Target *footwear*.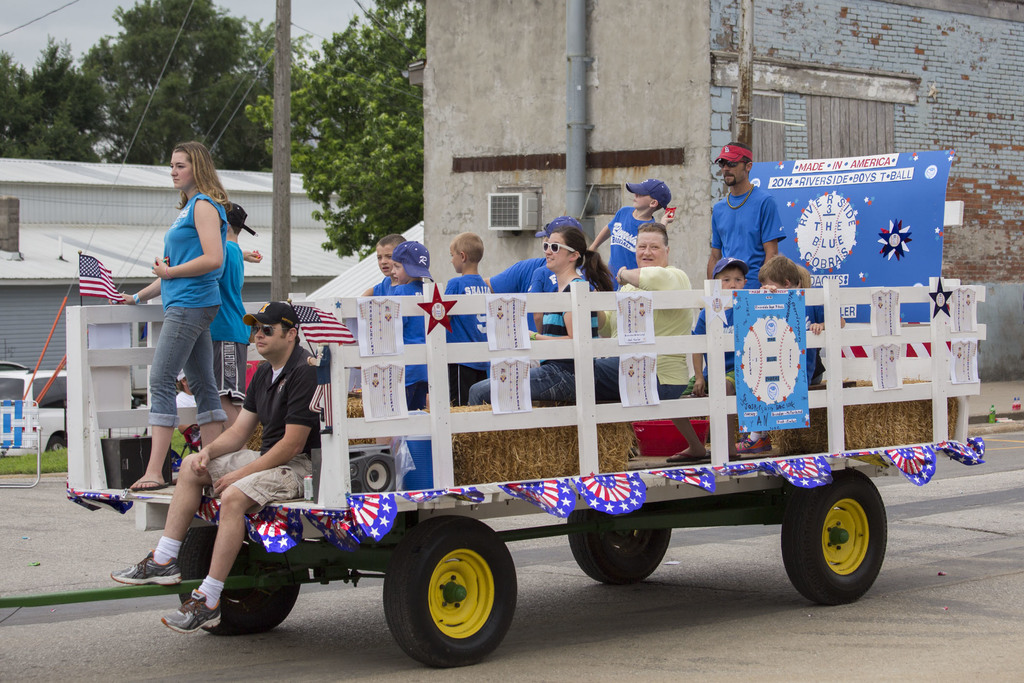
Target region: 159 589 221 634.
